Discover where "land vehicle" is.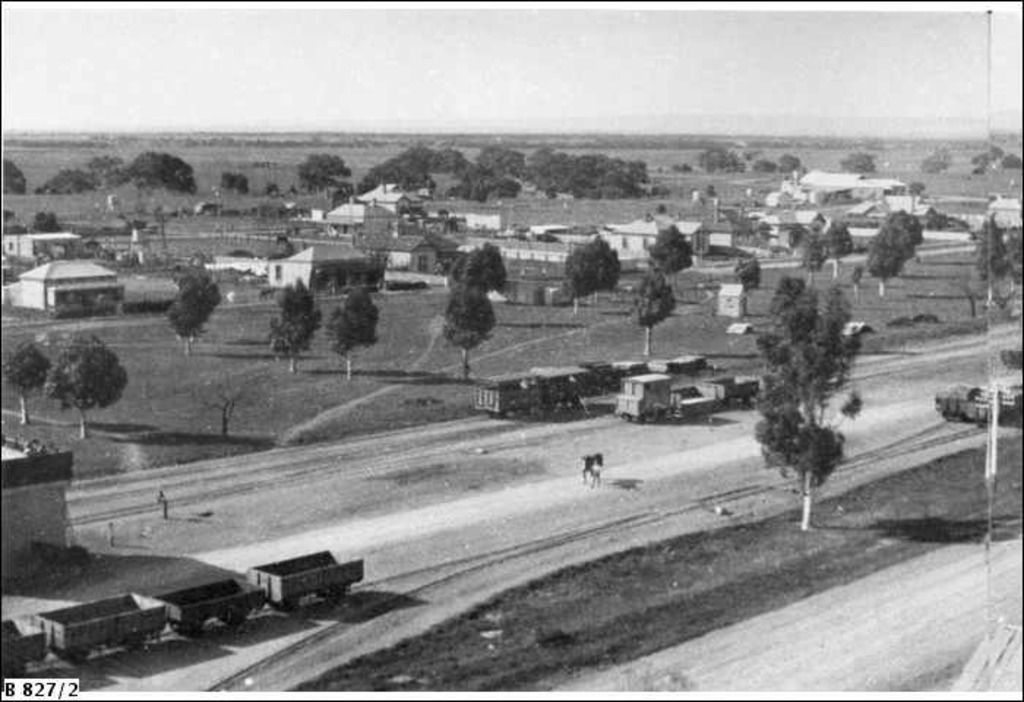
Discovered at Rect(12, 548, 268, 673).
